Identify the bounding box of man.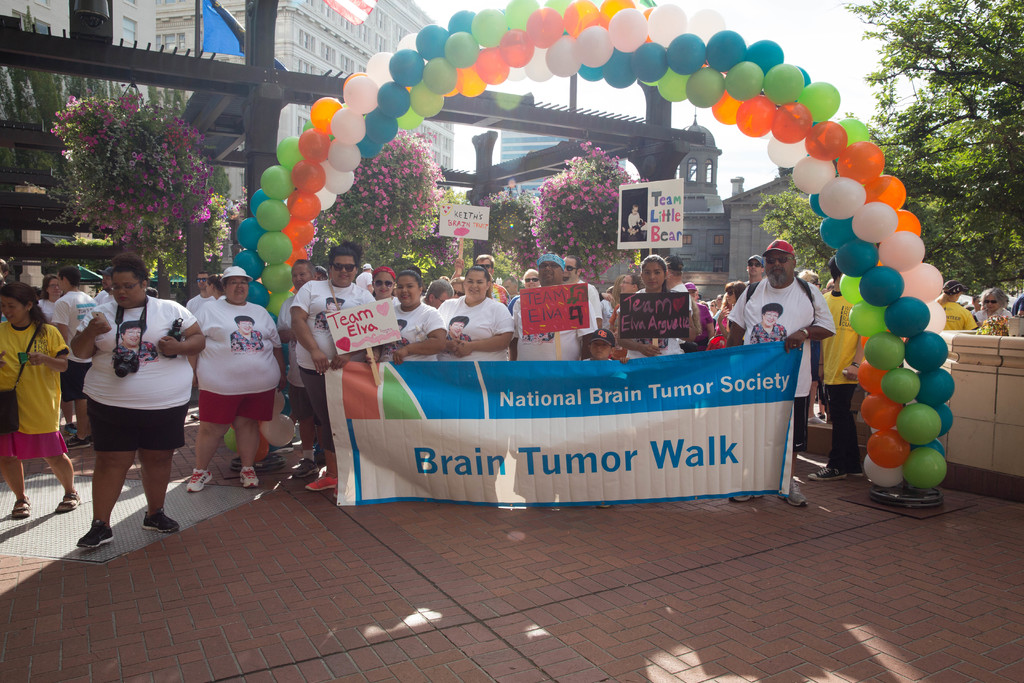
[0,259,9,280].
